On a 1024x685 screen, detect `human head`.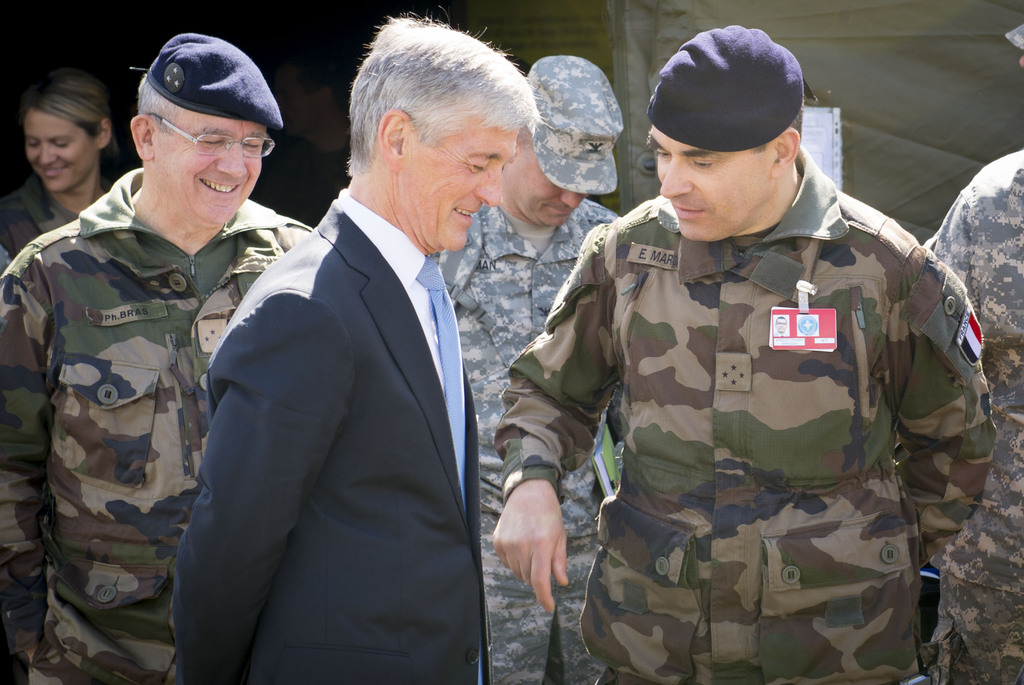
[left=348, top=16, right=535, bottom=255].
